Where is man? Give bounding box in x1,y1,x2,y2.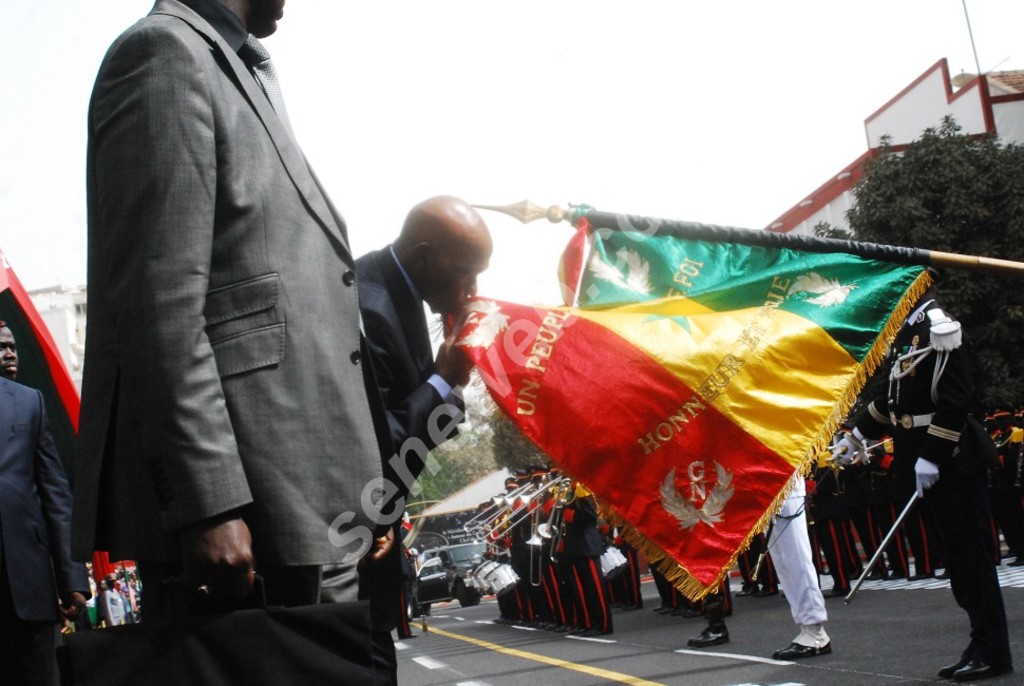
772,465,833,660.
